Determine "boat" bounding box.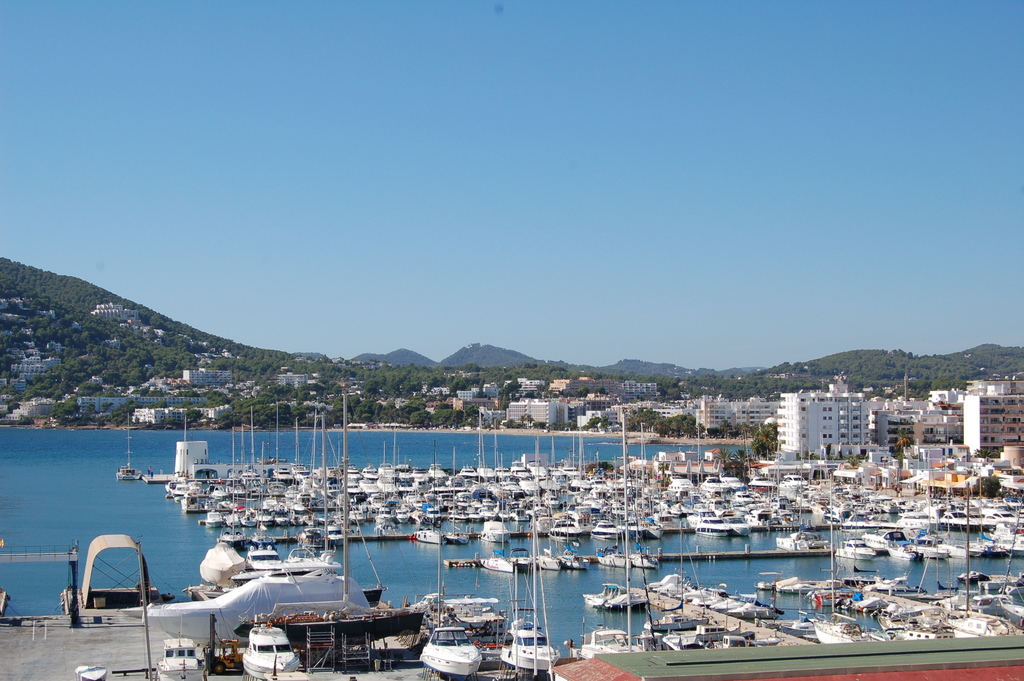
Determined: rect(417, 518, 483, 677).
